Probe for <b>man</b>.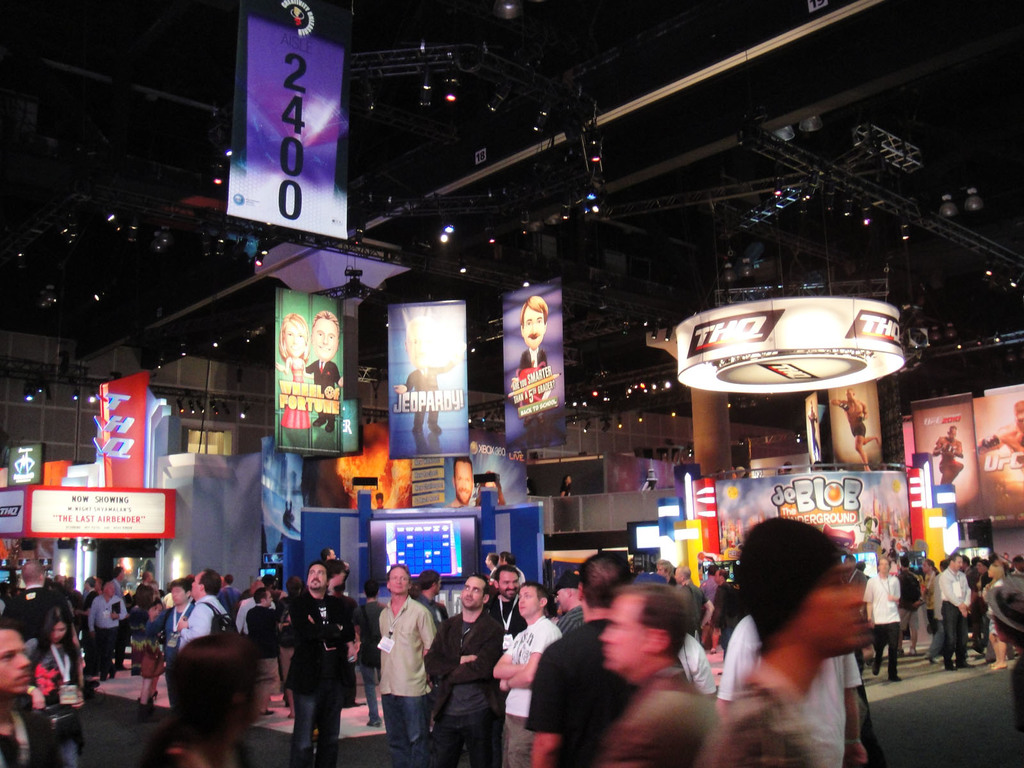
Probe result: <bbox>673, 518, 907, 767</bbox>.
